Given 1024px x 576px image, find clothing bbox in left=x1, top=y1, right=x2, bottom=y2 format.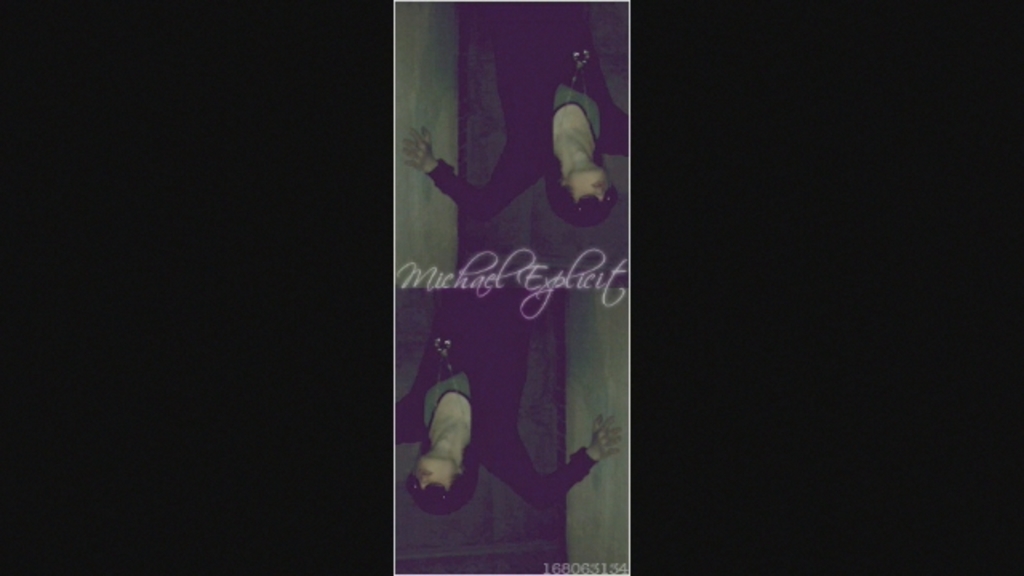
left=389, top=253, right=600, bottom=510.
